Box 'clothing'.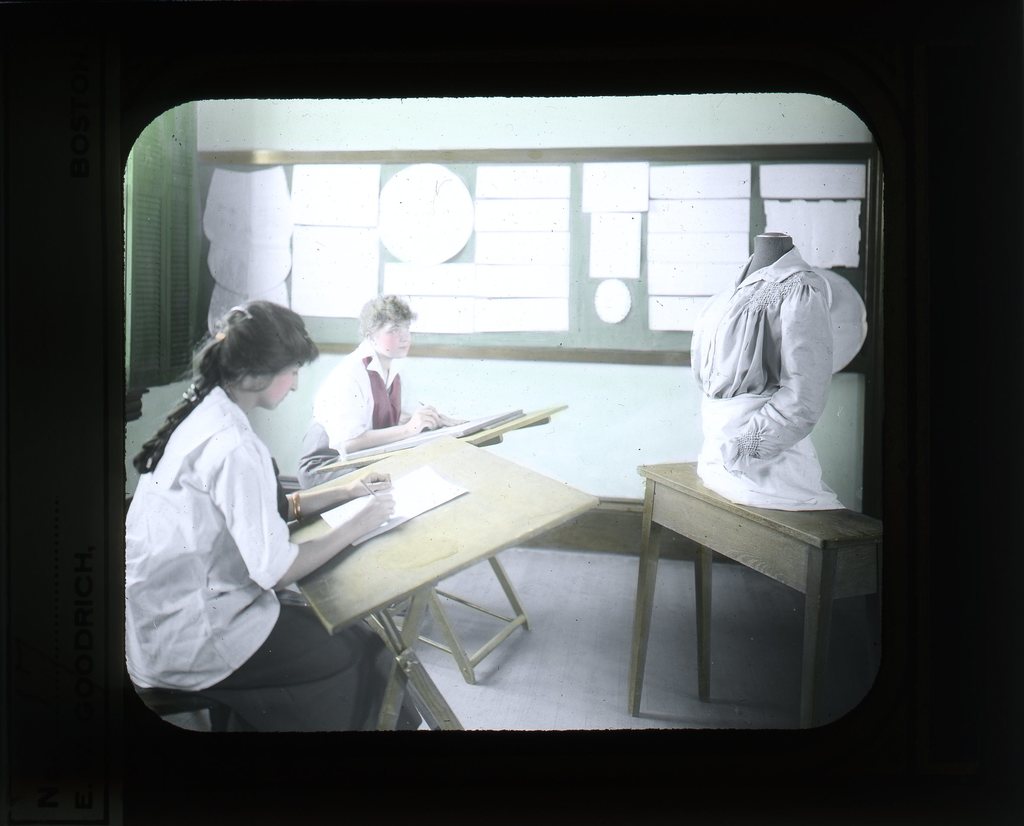
[x1=299, y1=333, x2=401, y2=488].
